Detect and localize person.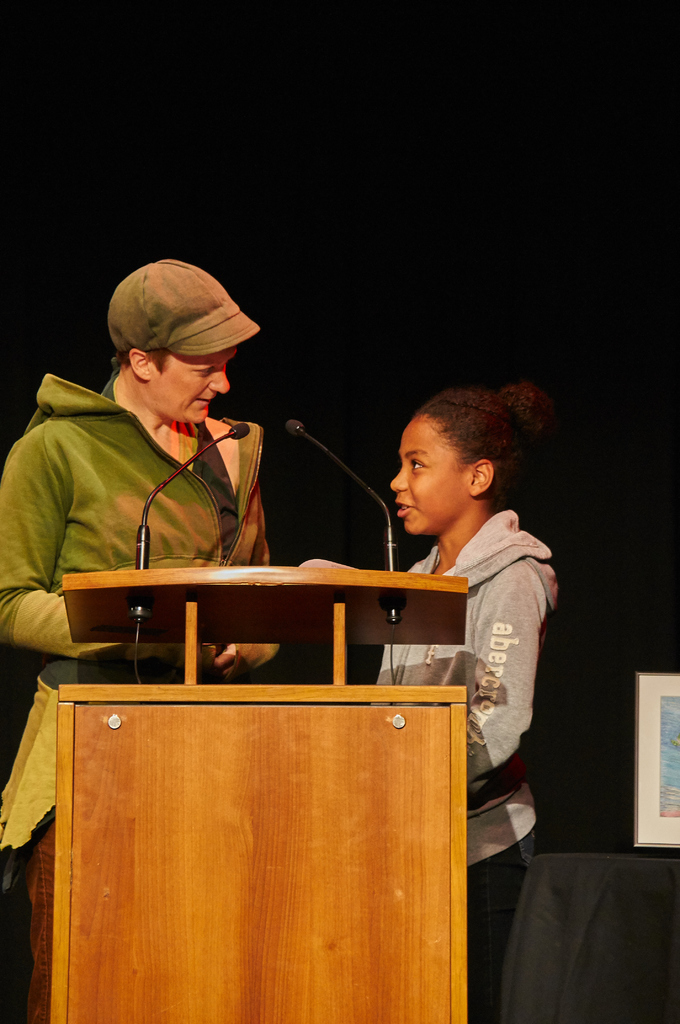
Localized at [0, 259, 286, 1023].
